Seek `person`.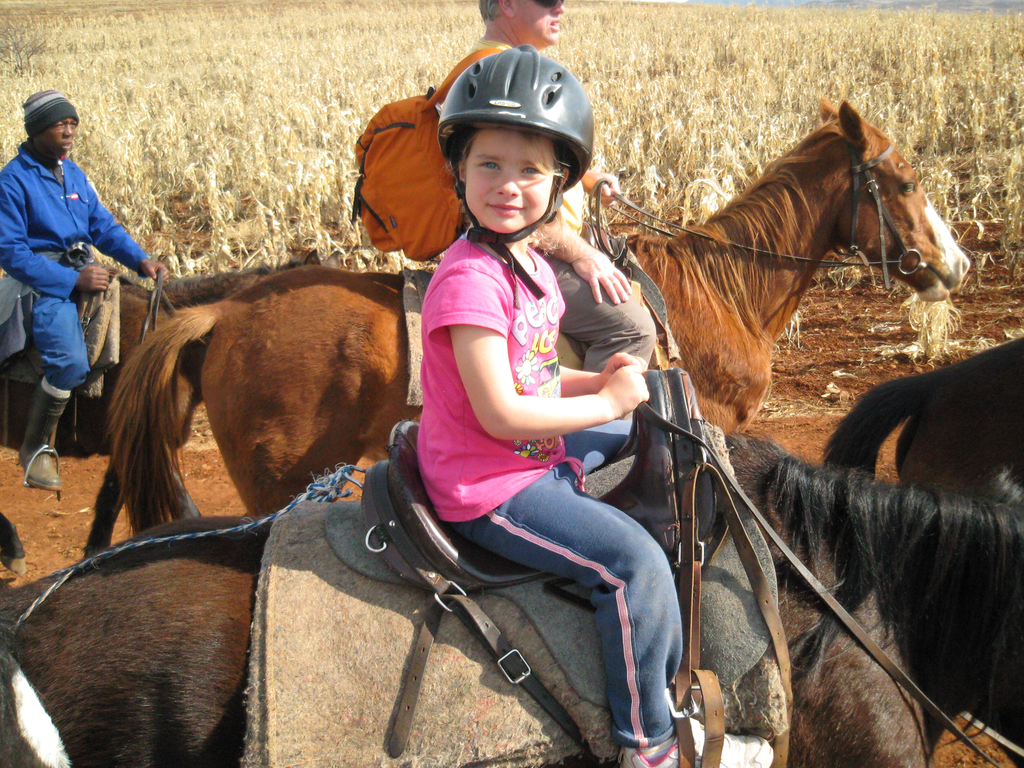
{"left": 15, "top": 63, "right": 133, "bottom": 490}.
